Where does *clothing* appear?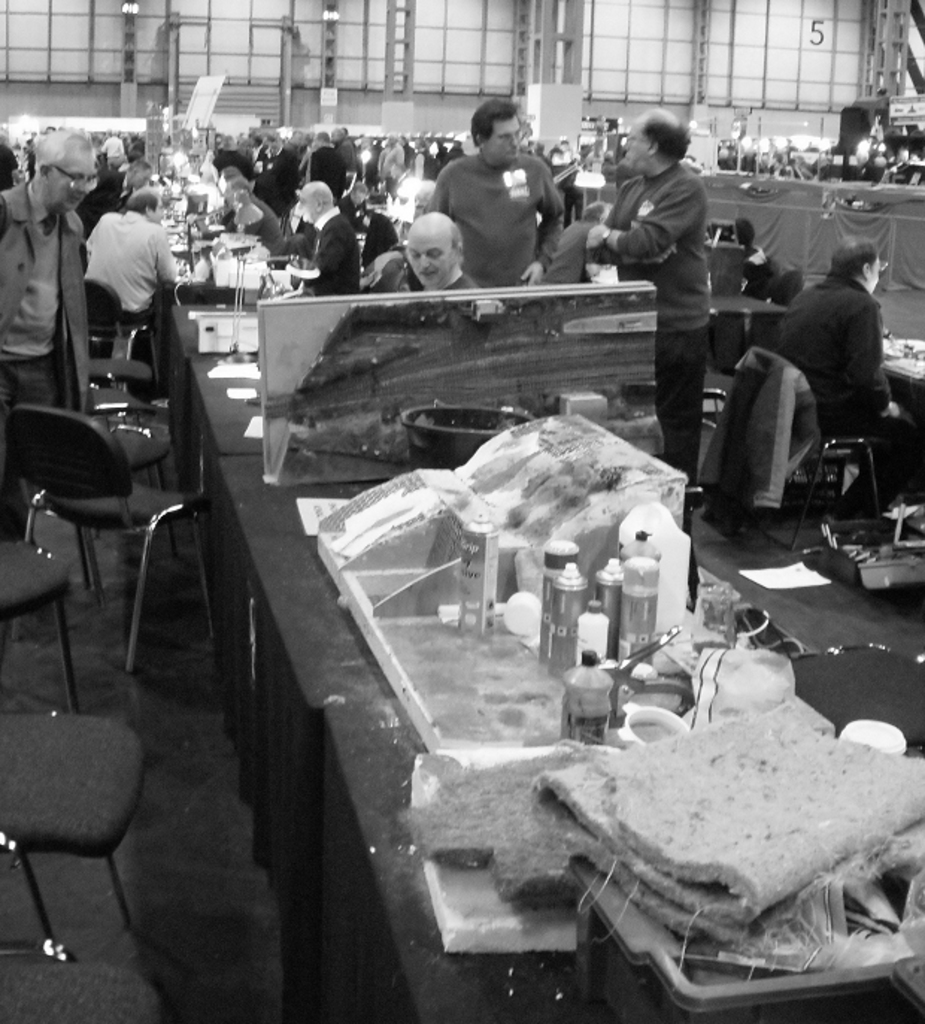
Appears at (left=4, top=176, right=87, bottom=522).
